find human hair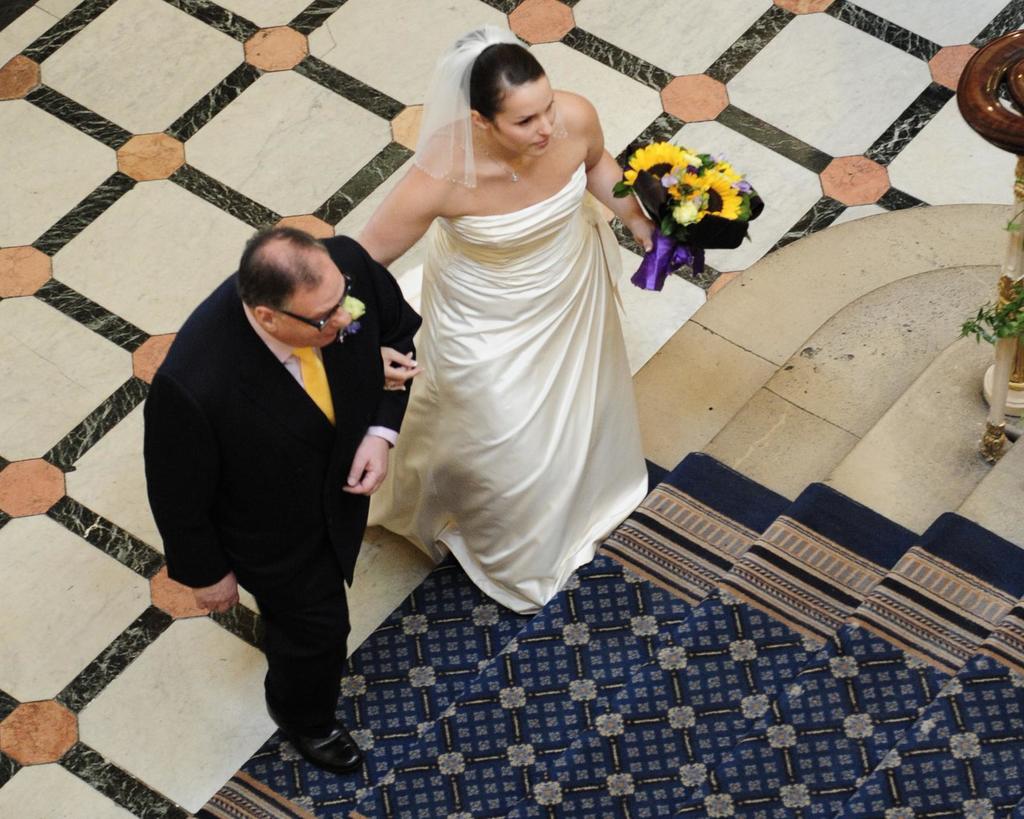
detection(452, 35, 560, 146)
